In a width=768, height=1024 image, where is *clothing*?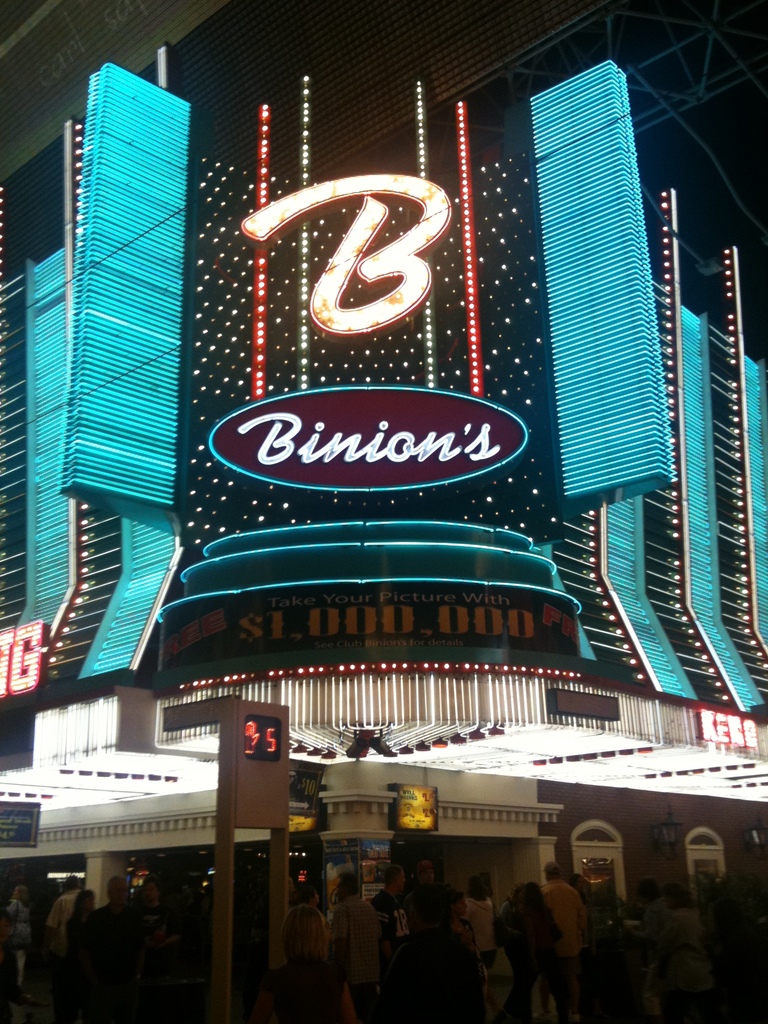
(3, 901, 29, 968).
